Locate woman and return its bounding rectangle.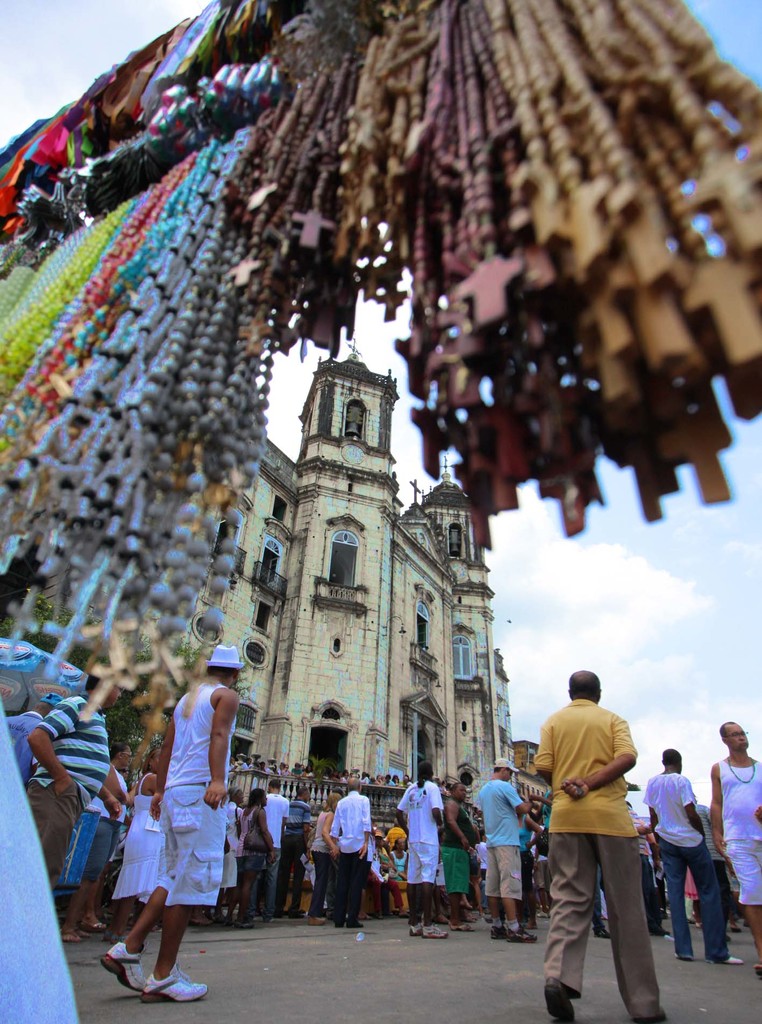
114 746 178 932.
